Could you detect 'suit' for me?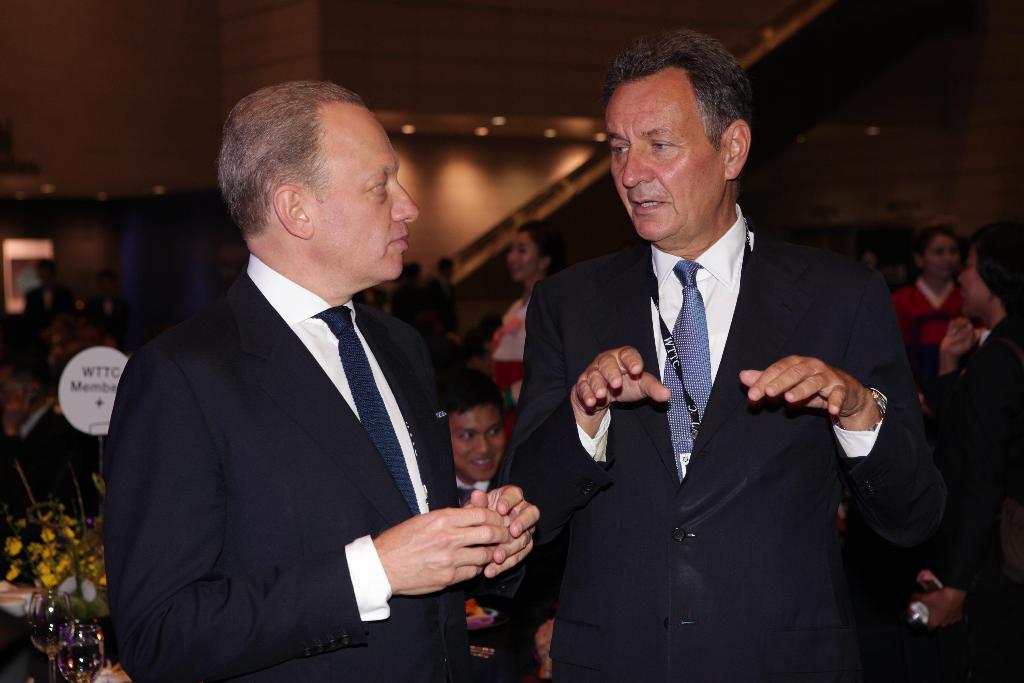
Detection result: 98:252:459:682.
